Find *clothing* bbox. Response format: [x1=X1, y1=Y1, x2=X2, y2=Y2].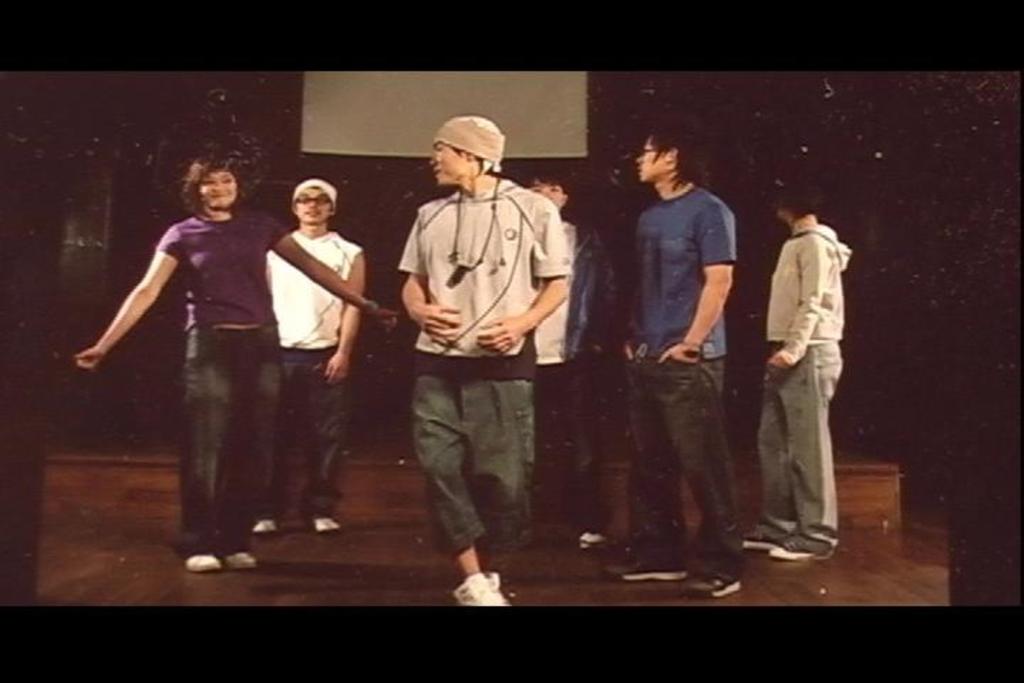
[x1=528, y1=221, x2=616, y2=534].
